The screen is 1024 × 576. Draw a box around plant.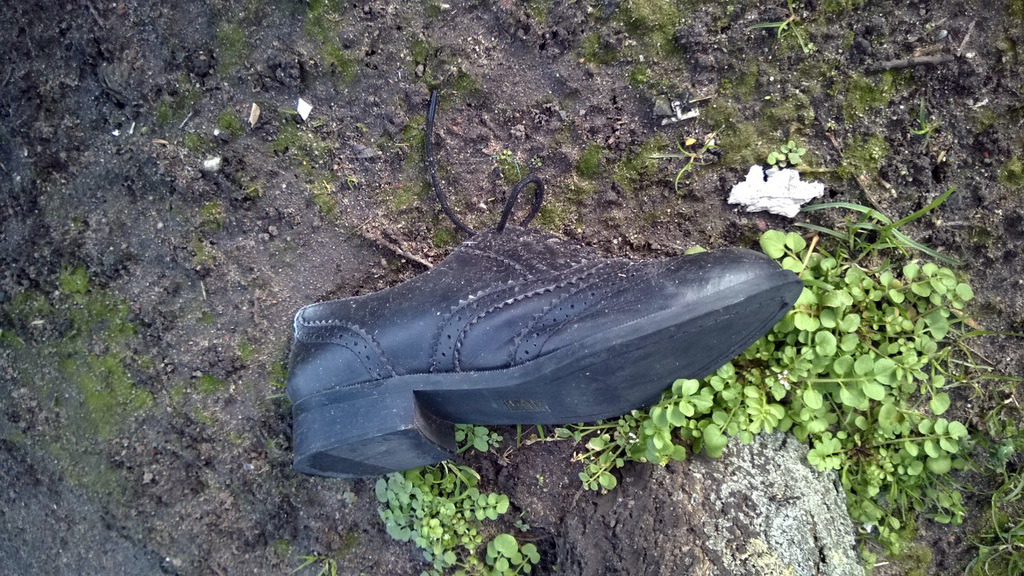
bbox(527, 228, 989, 575).
